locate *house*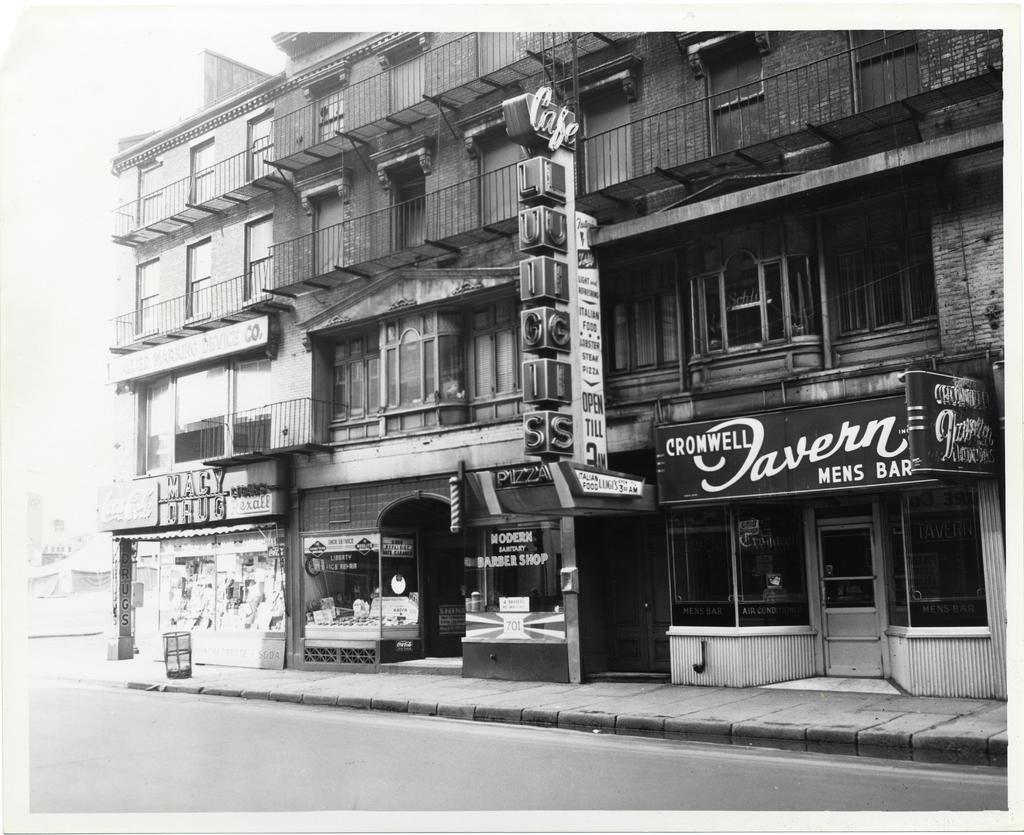
{"x1": 272, "y1": 18, "x2": 1016, "y2": 675}
